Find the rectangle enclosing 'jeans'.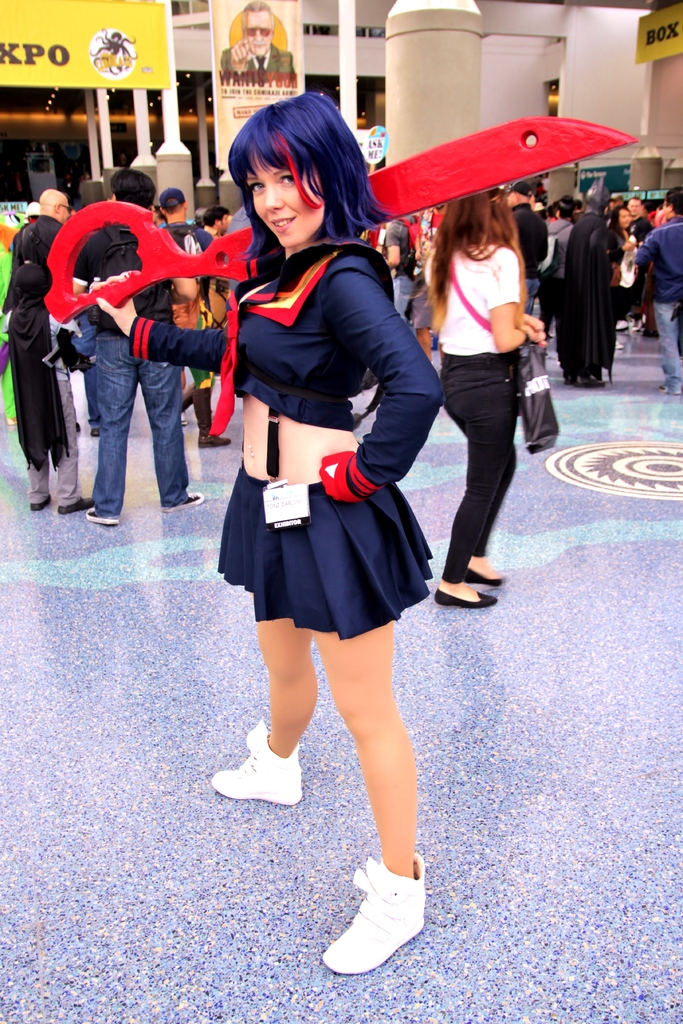
l=432, t=349, r=531, b=589.
